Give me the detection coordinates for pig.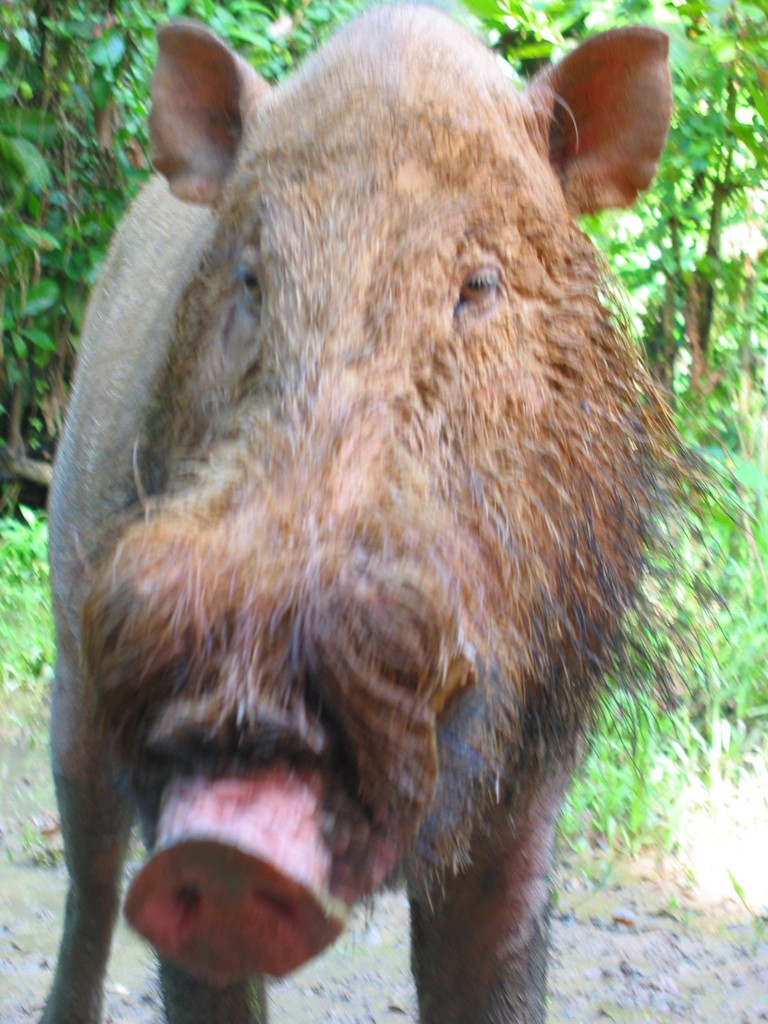
select_region(33, 1, 756, 1023).
